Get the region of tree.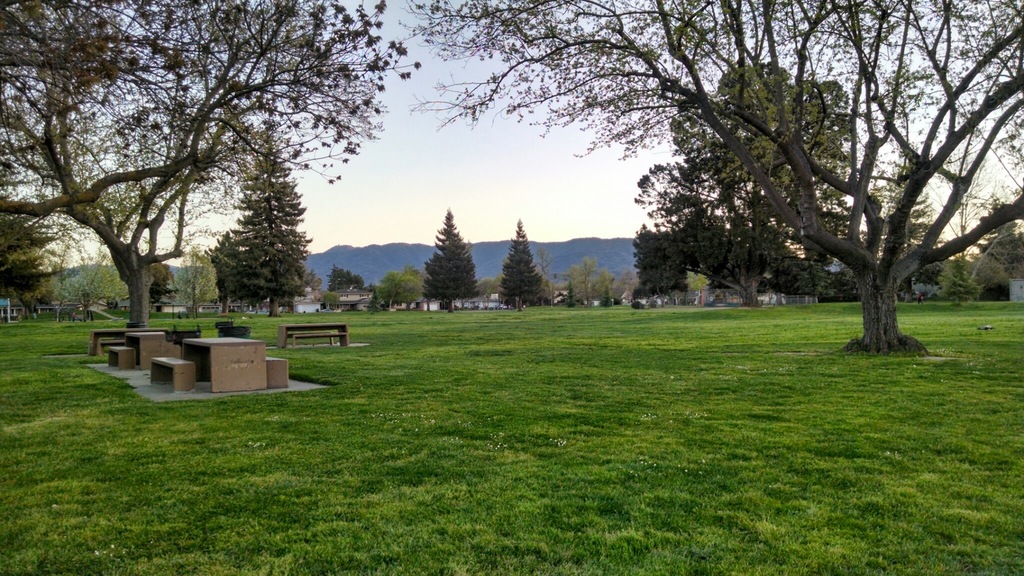
region(425, 204, 483, 310).
